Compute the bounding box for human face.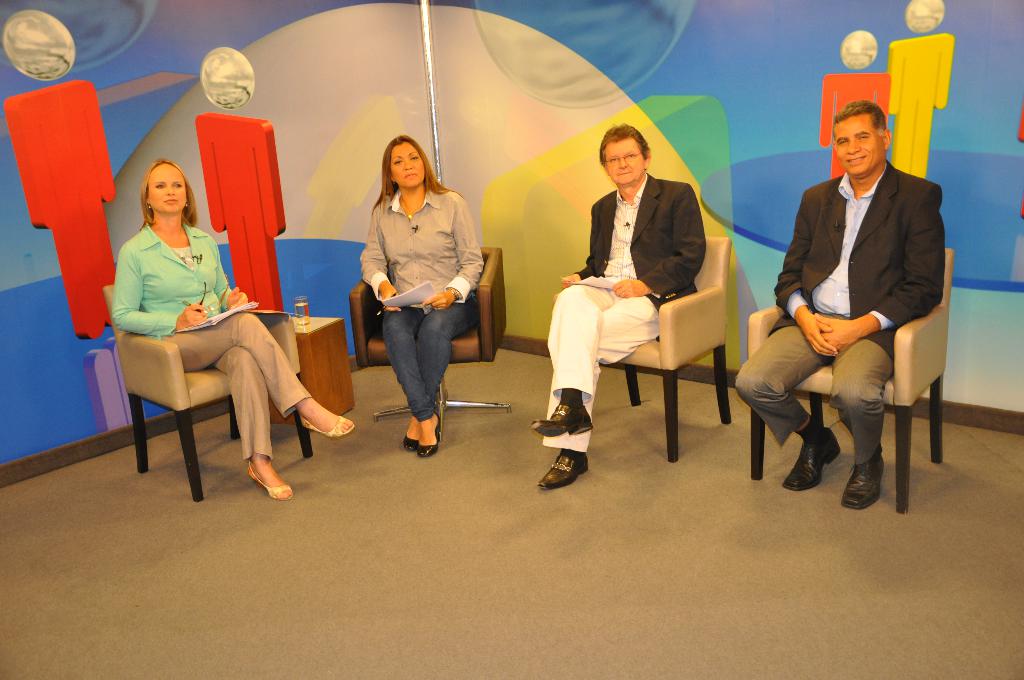
l=390, t=145, r=424, b=190.
